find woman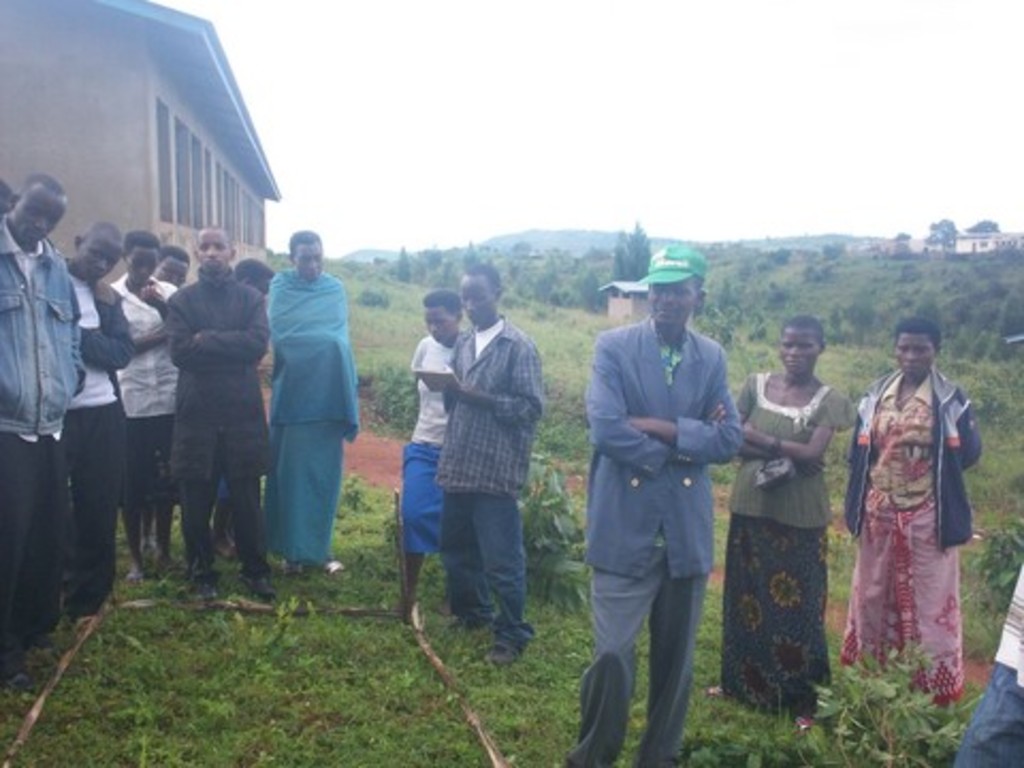
[700,318,845,736]
